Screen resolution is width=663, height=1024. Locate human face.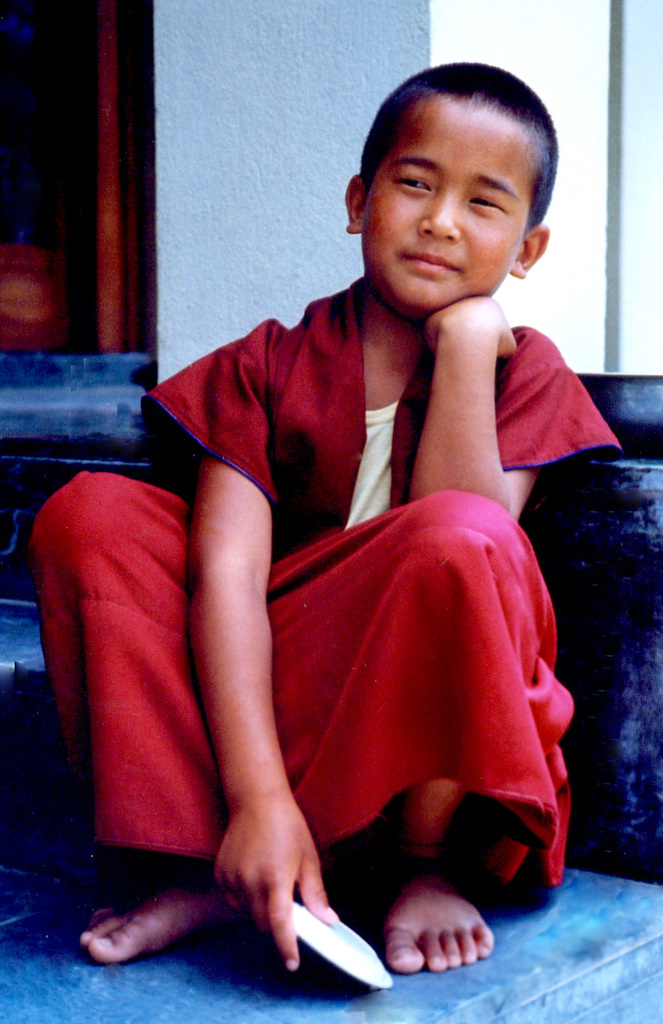
box=[357, 92, 536, 311].
